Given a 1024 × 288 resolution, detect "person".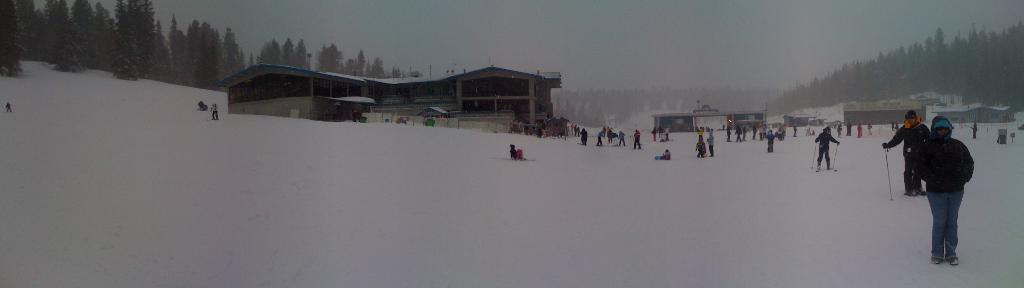
Rect(878, 111, 929, 198).
